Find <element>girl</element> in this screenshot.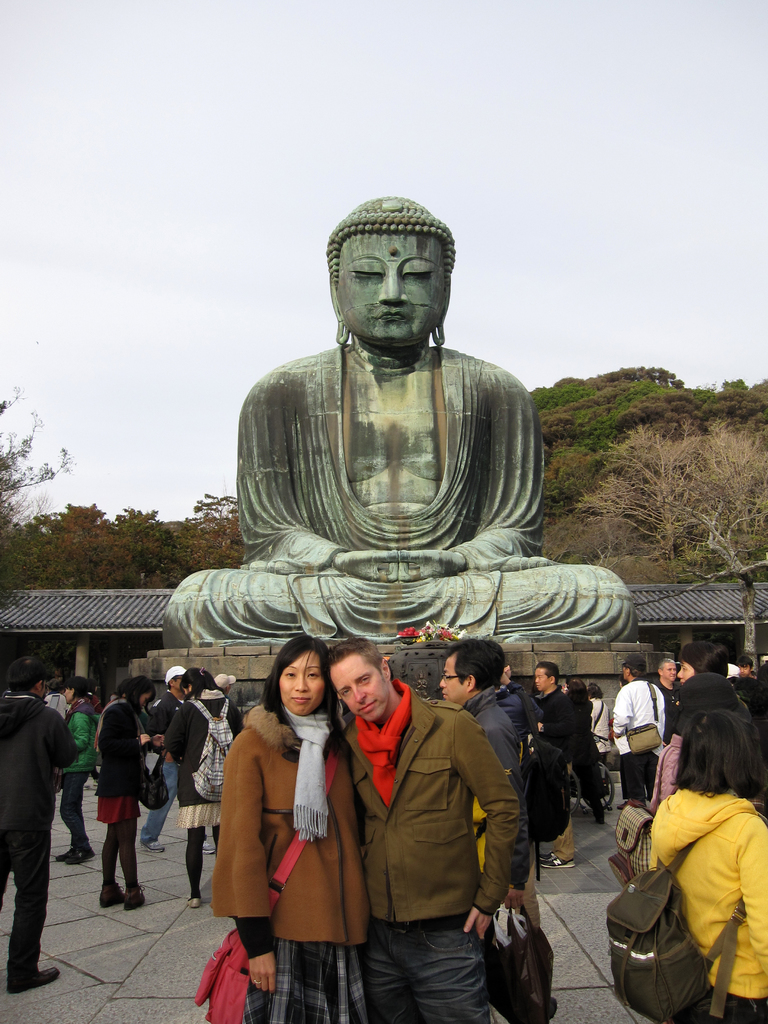
The bounding box for <element>girl</element> is <region>211, 634, 374, 1023</region>.
